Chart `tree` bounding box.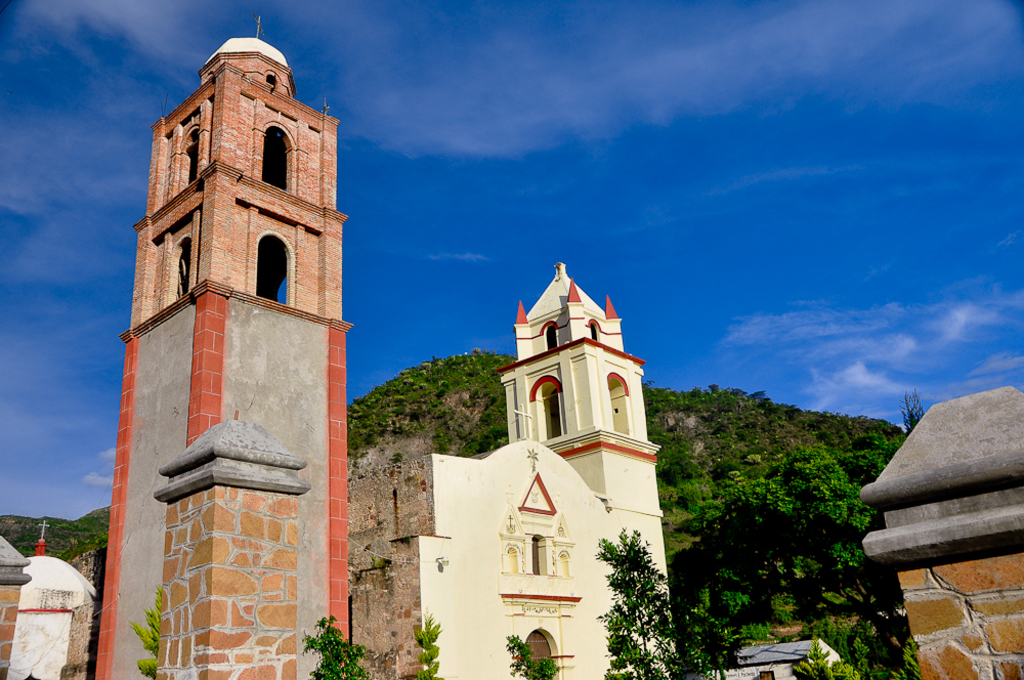
Charted: {"x1": 852, "y1": 620, "x2": 924, "y2": 677}.
